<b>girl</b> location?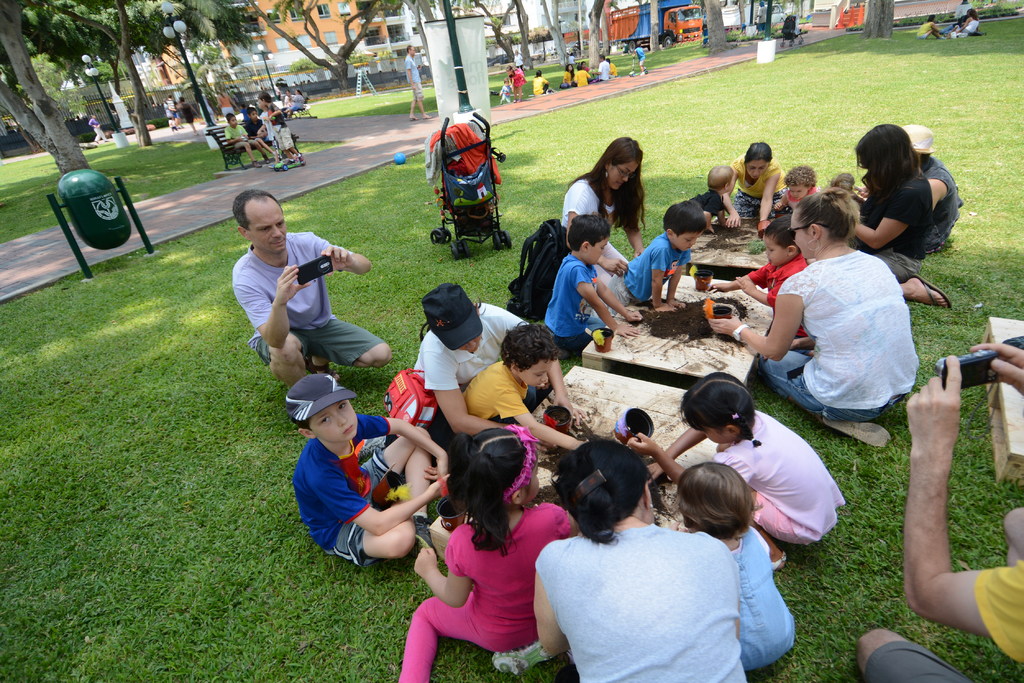
box=[396, 424, 576, 682]
